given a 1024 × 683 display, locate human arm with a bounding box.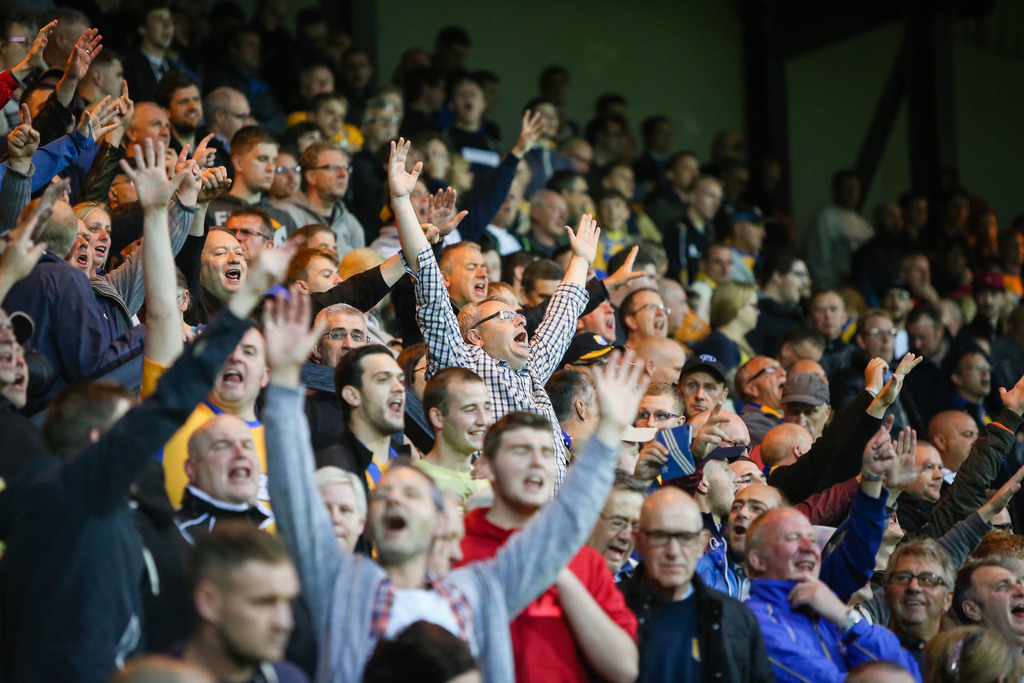
Located: Rect(816, 415, 892, 606).
